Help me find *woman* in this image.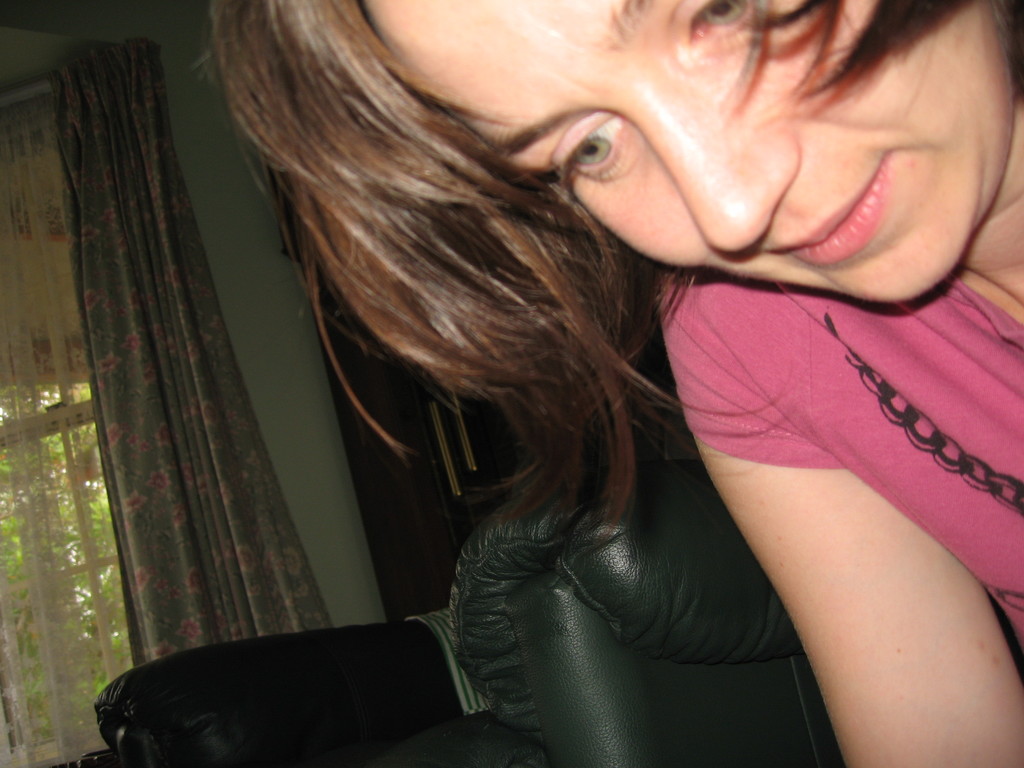
Found it: left=182, top=0, right=928, bottom=767.
